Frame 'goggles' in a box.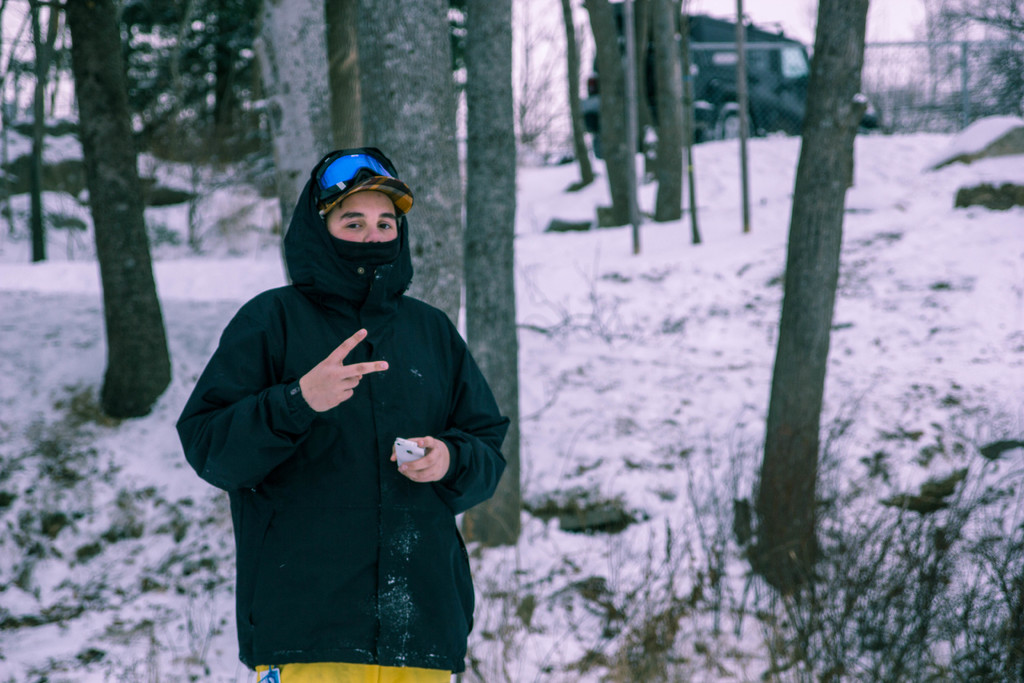
(x1=311, y1=154, x2=398, y2=213).
